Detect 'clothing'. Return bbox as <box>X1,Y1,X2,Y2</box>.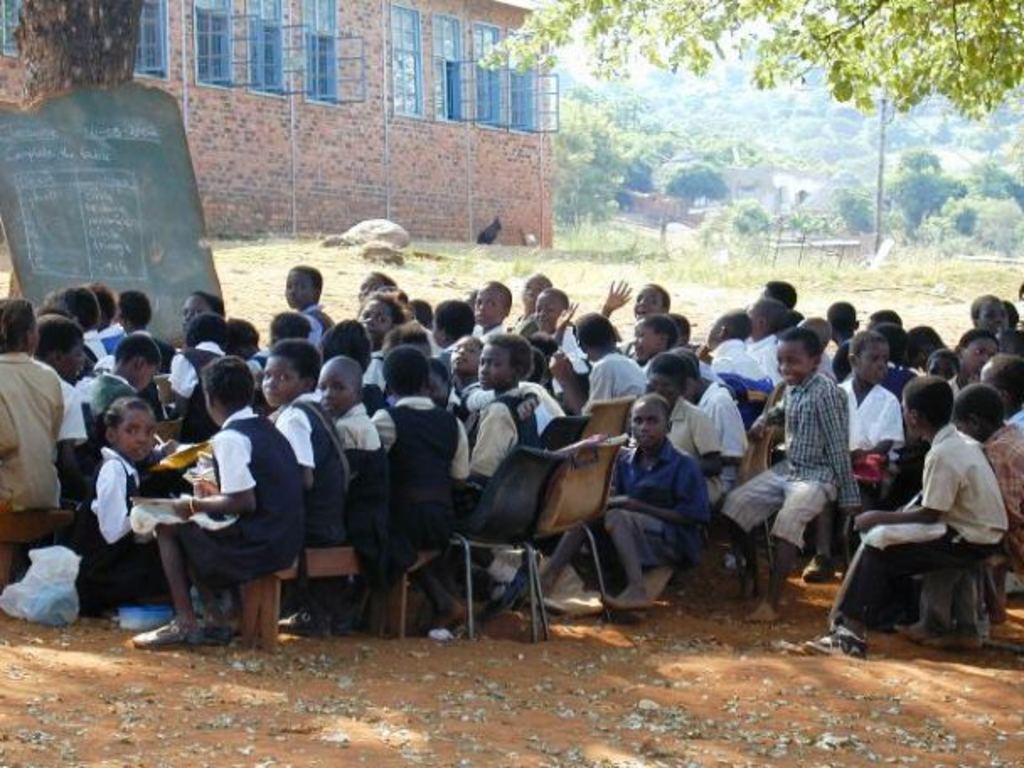
<box>682,374,749,500</box>.
